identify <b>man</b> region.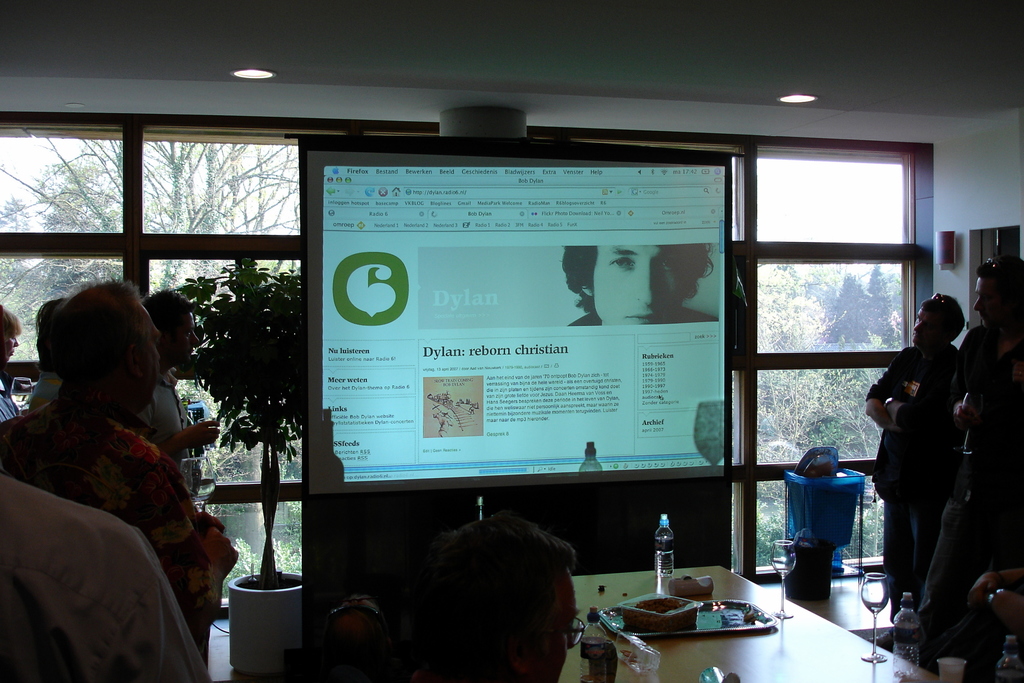
Region: pyautogui.locateOnScreen(862, 294, 959, 649).
